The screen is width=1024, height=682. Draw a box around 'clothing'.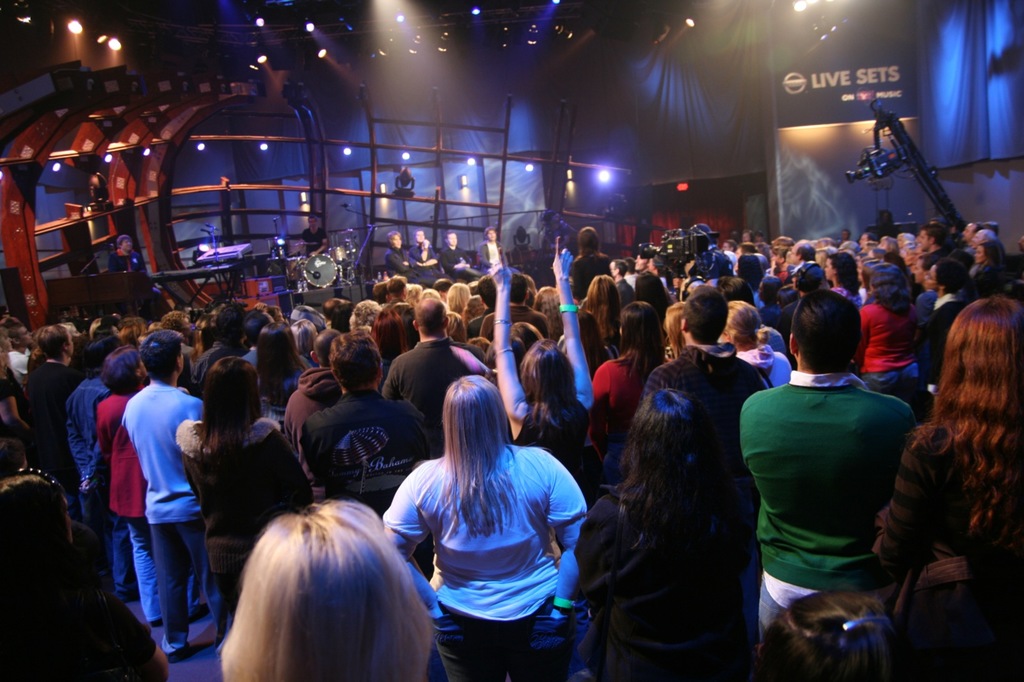
[left=0, top=566, right=157, bottom=681].
